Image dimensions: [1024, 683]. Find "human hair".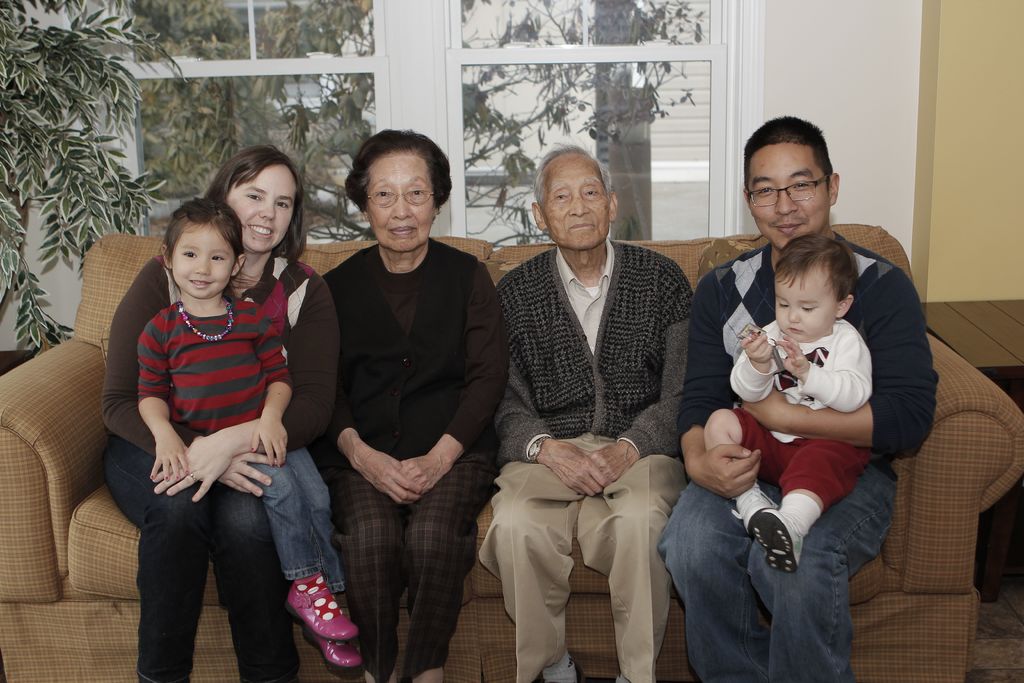
[x1=344, y1=126, x2=452, y2=213].
